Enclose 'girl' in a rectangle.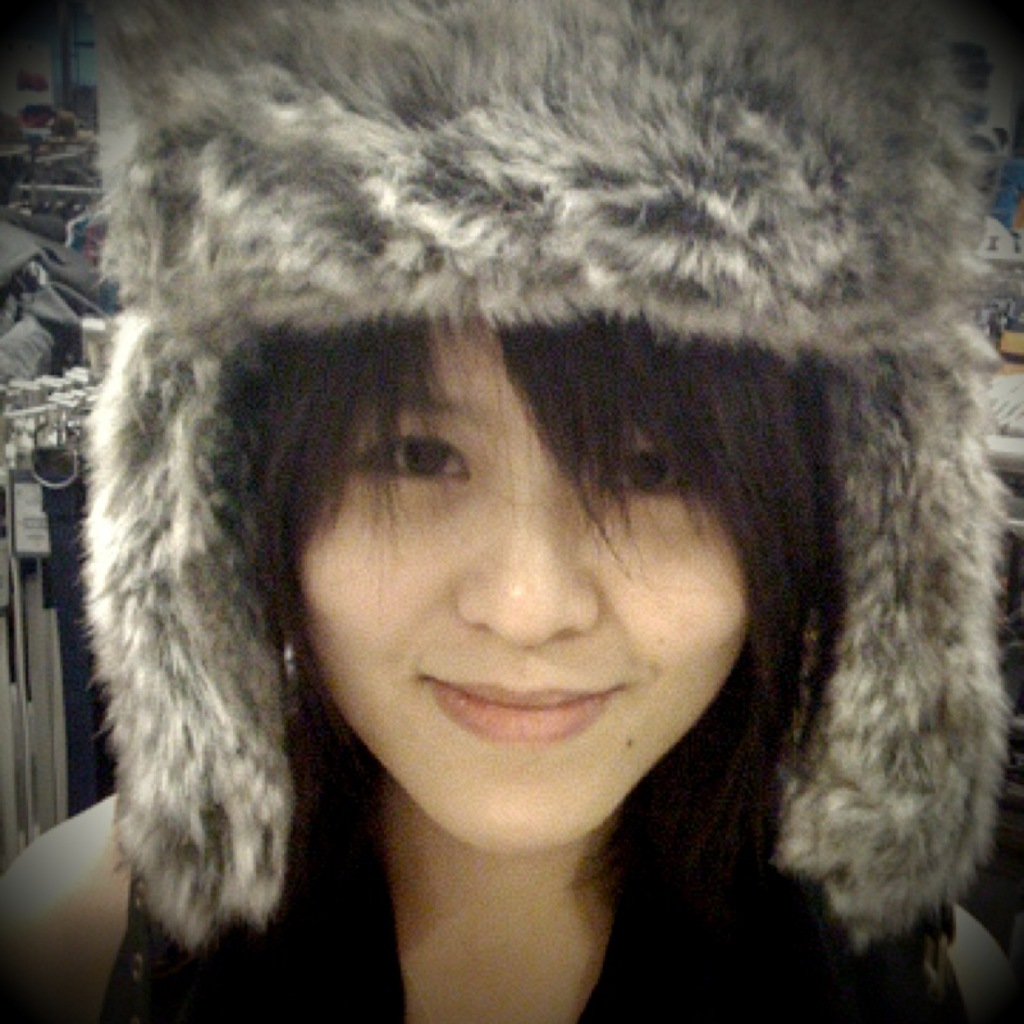
l=0, t=0, r=1023, b=1023.
